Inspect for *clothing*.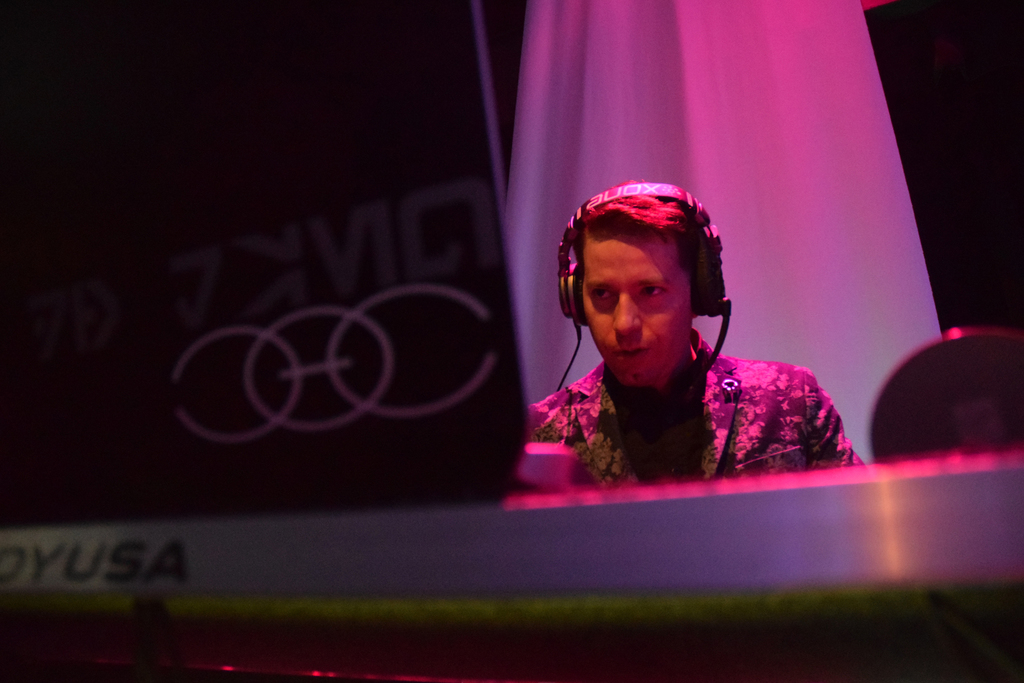
Inspection: (526, 317, 851, 481).
